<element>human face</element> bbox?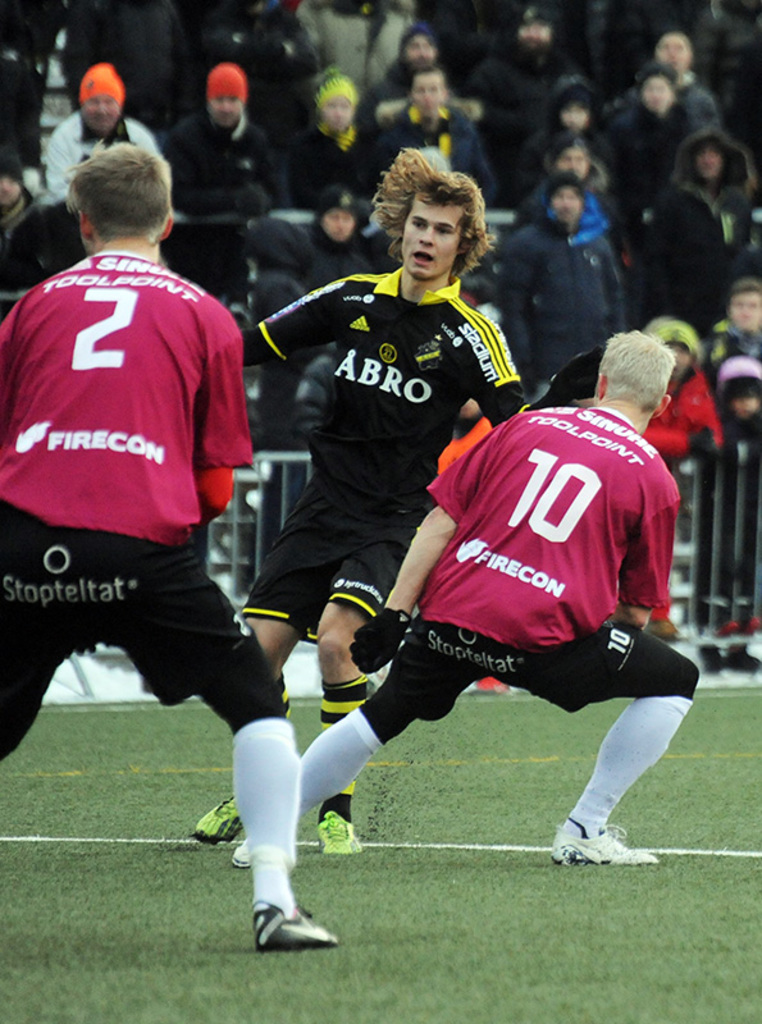
[x1=83, y1=95, x2=118, y2=132]
